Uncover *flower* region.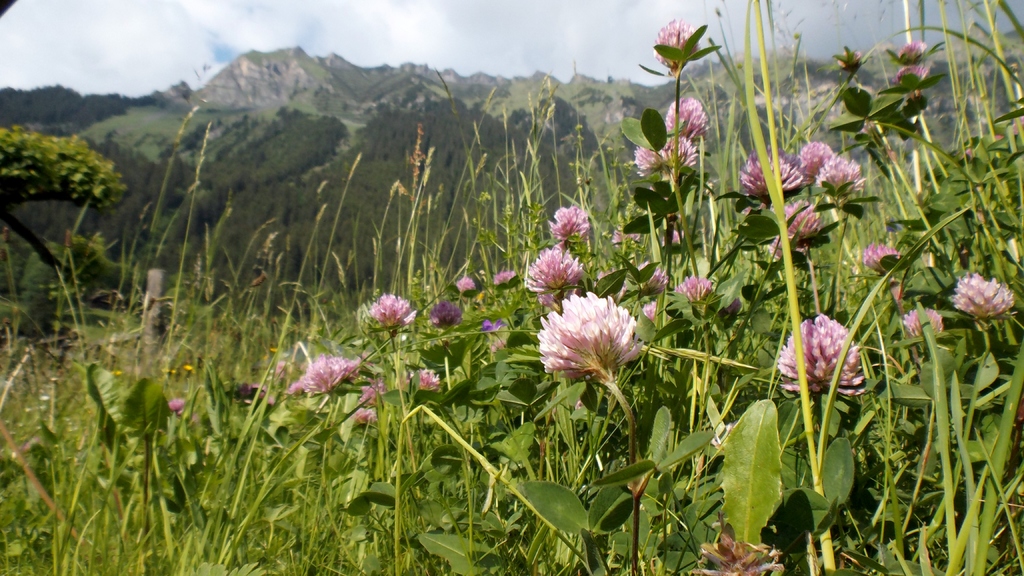
Uncovered: 535, 285, 648, 382.
